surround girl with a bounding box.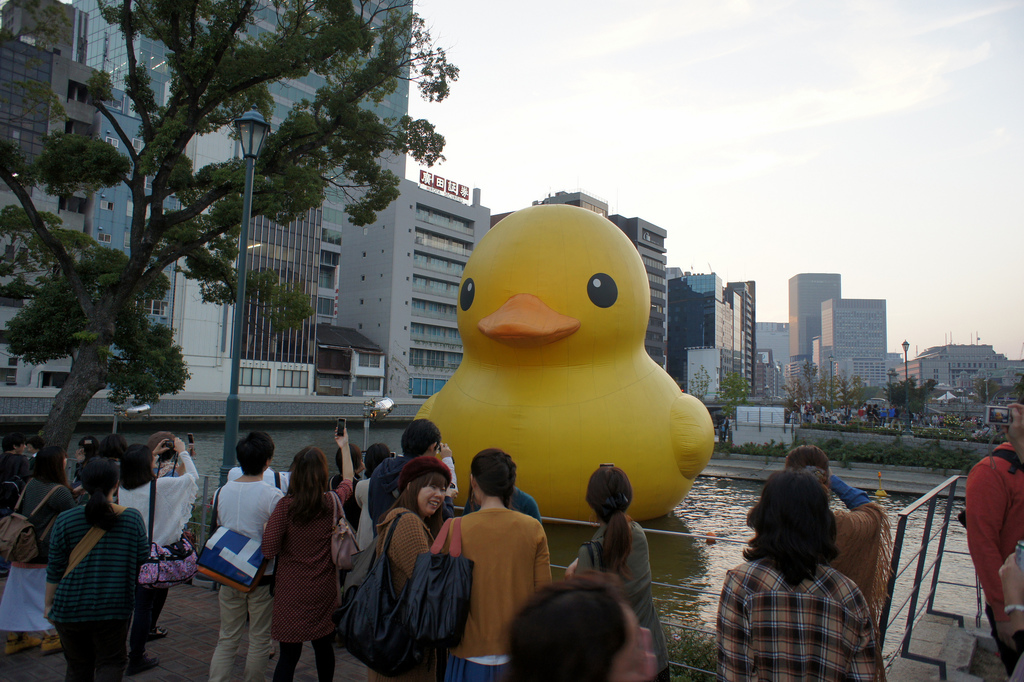
{"x1": 43, "y1": 458, "x2": 149, "y2": 681}.
